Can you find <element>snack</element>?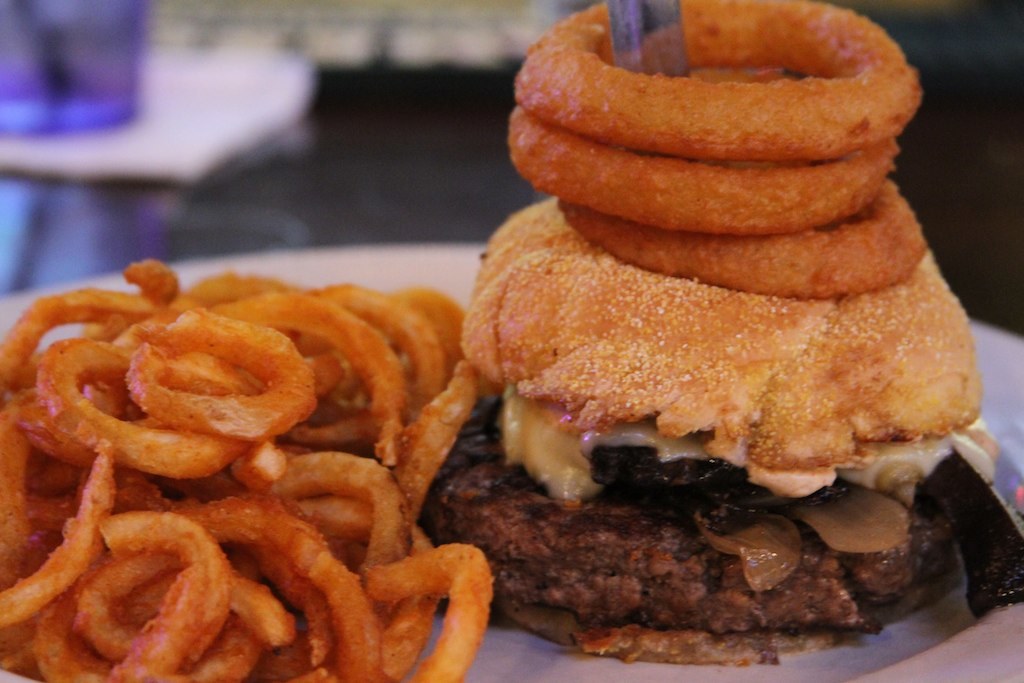
Yes, bounding box: l=417, t=0, r=1005, b=663.
